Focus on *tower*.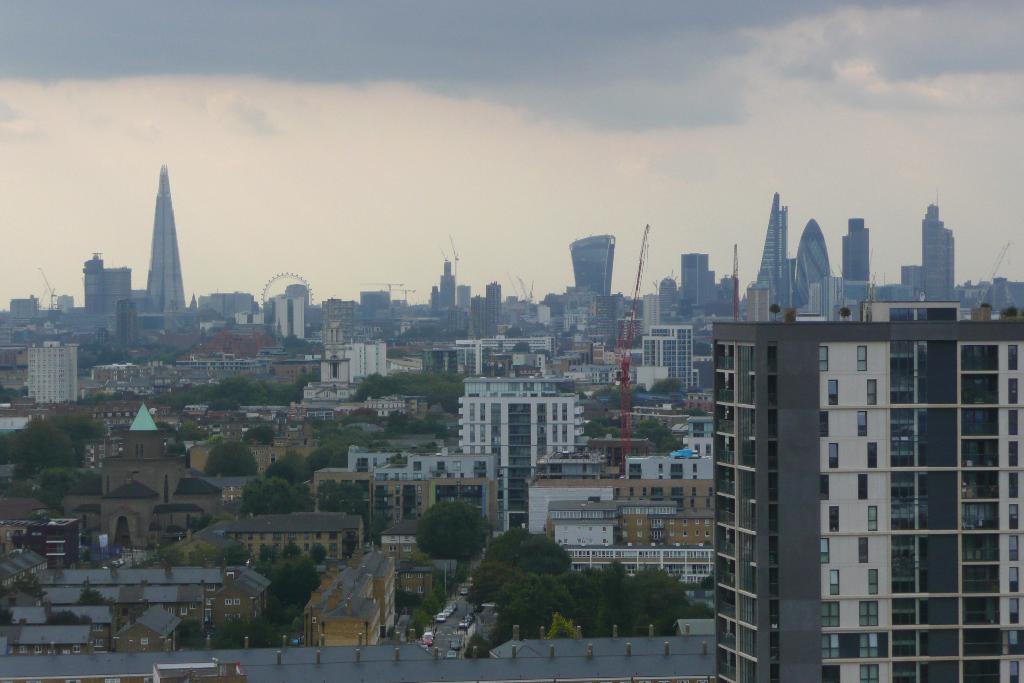
Focused at crop(440, 256, 456, 309).
